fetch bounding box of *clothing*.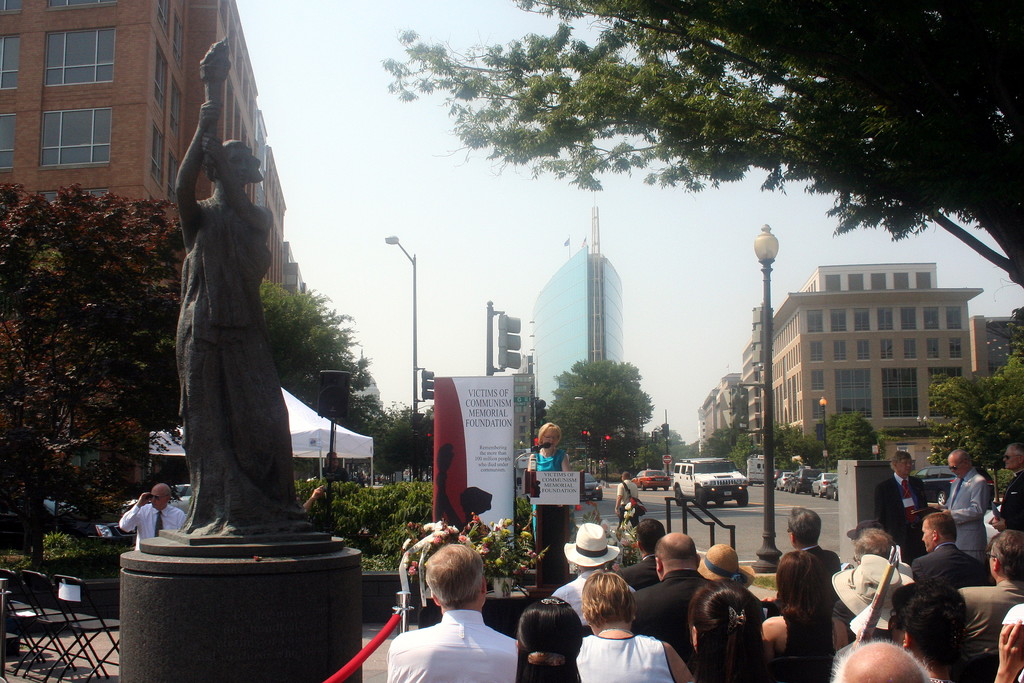
Bbox: x1=955, y1=577, x2=1022, y2=667.
